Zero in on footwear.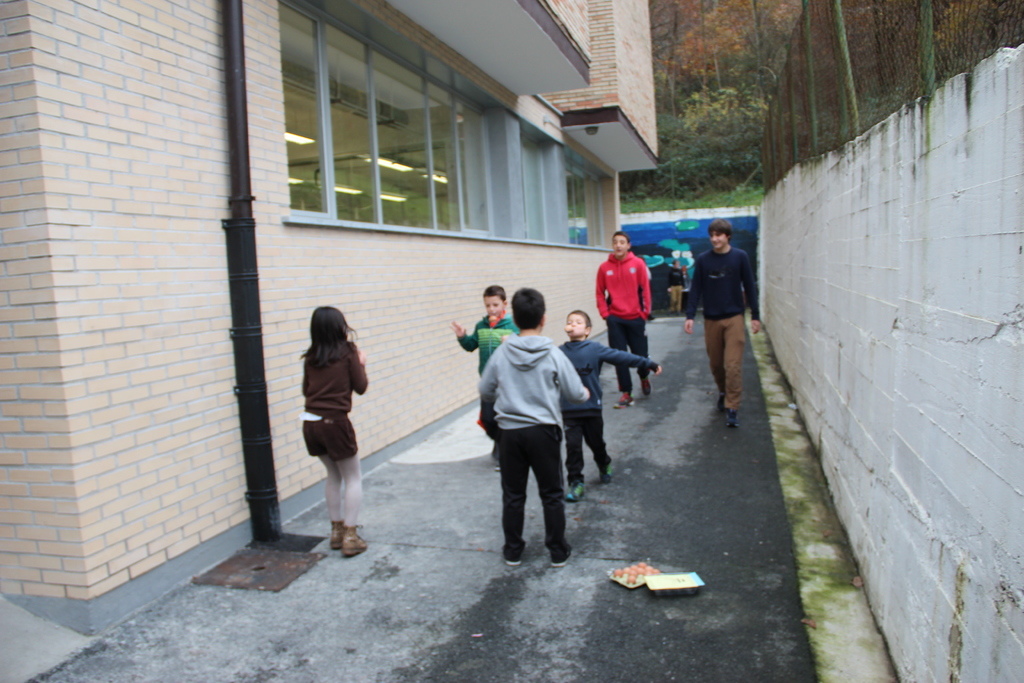
Zeroed in: (549,545,573,566).
